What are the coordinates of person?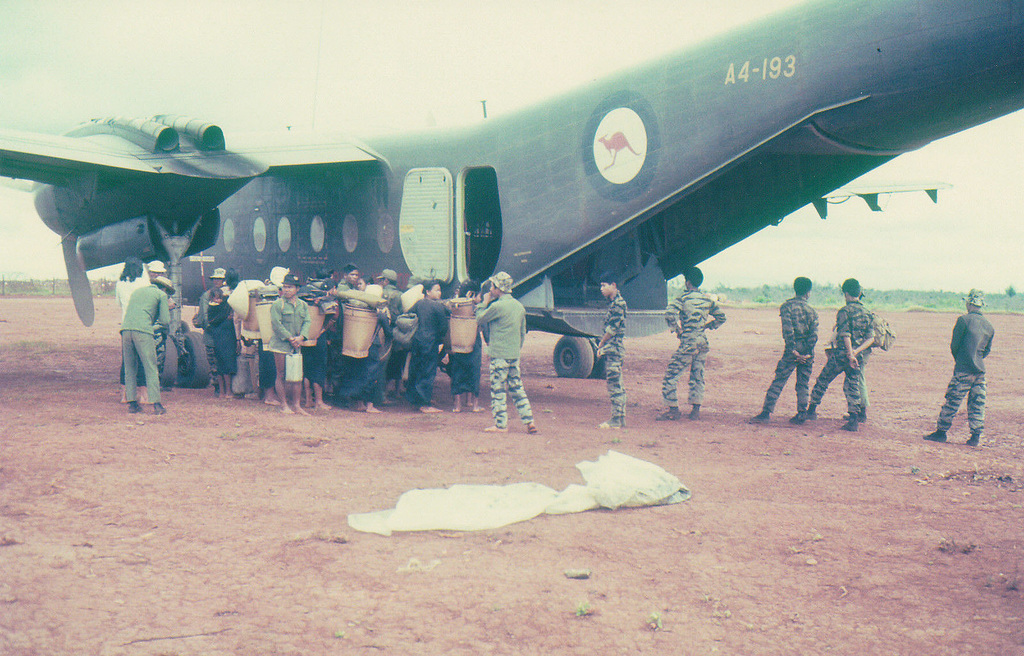
pyautogui.locateOnScreen(116, 254, 150, 406).
